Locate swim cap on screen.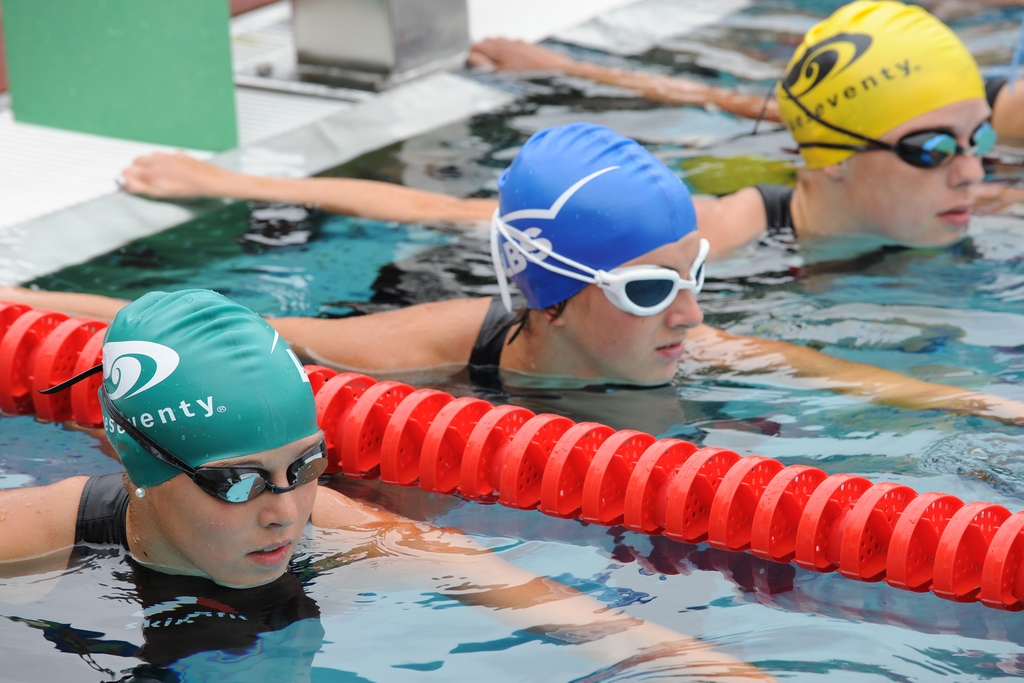
On screen at <box>776,0,982,172</box>.
